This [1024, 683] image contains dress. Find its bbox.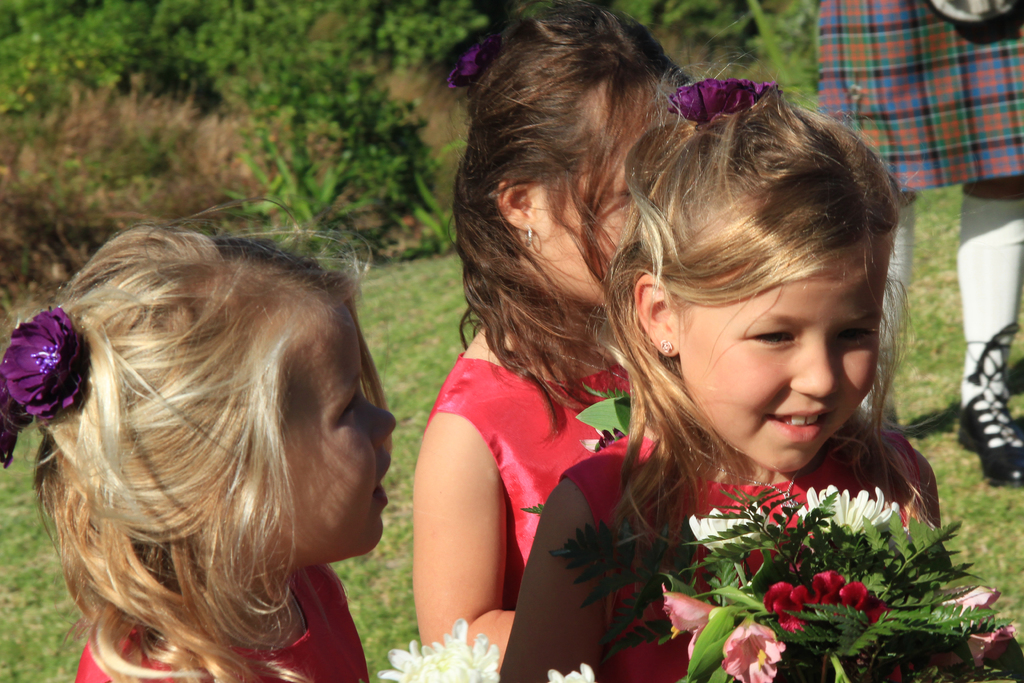
<bbox>73, 567, 367, 682</bbox>.
